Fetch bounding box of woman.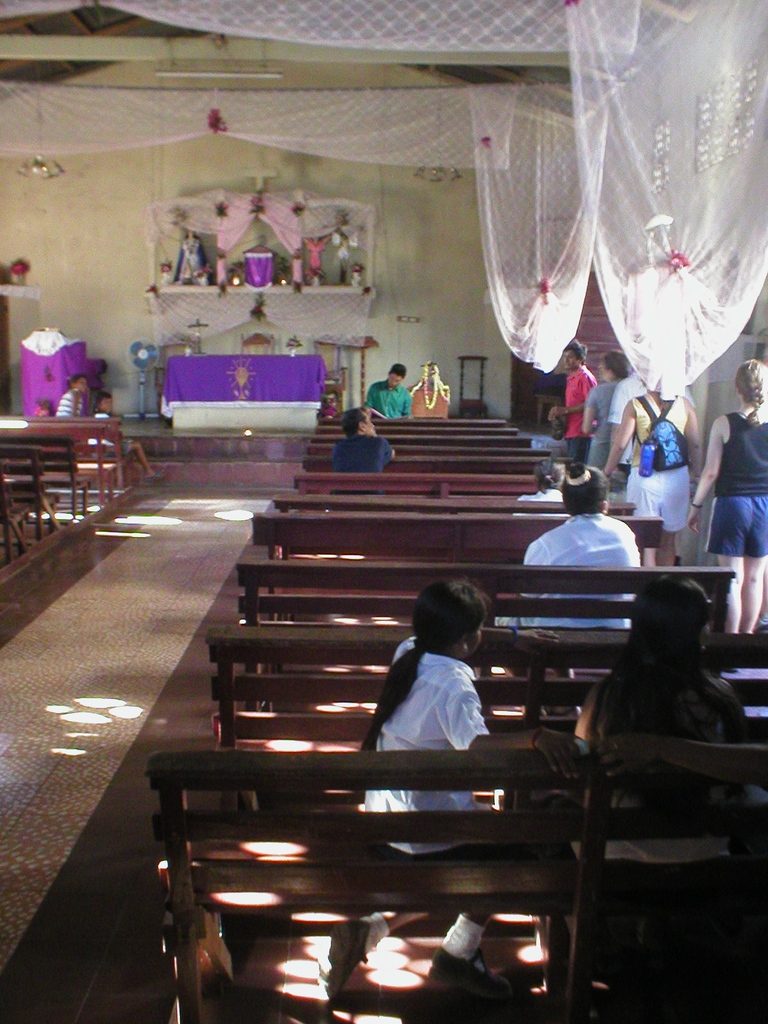
Bbox: box=[569, 576, 747, 879].
